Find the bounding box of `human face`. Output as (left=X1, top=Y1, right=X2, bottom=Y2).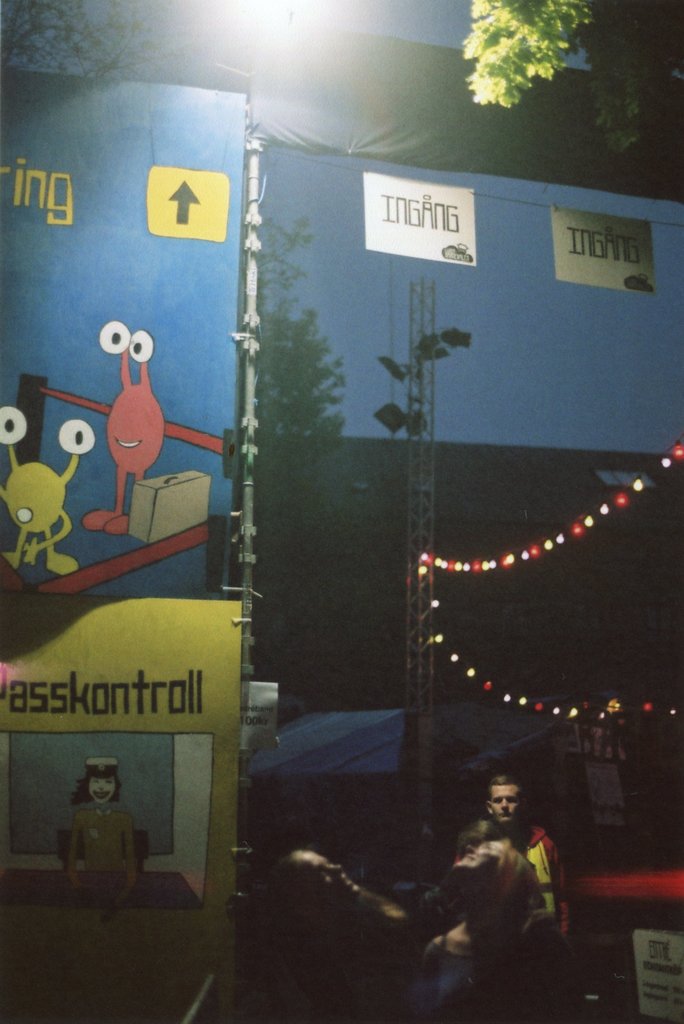
(left=488, top=785, right=517, bottom=820).
